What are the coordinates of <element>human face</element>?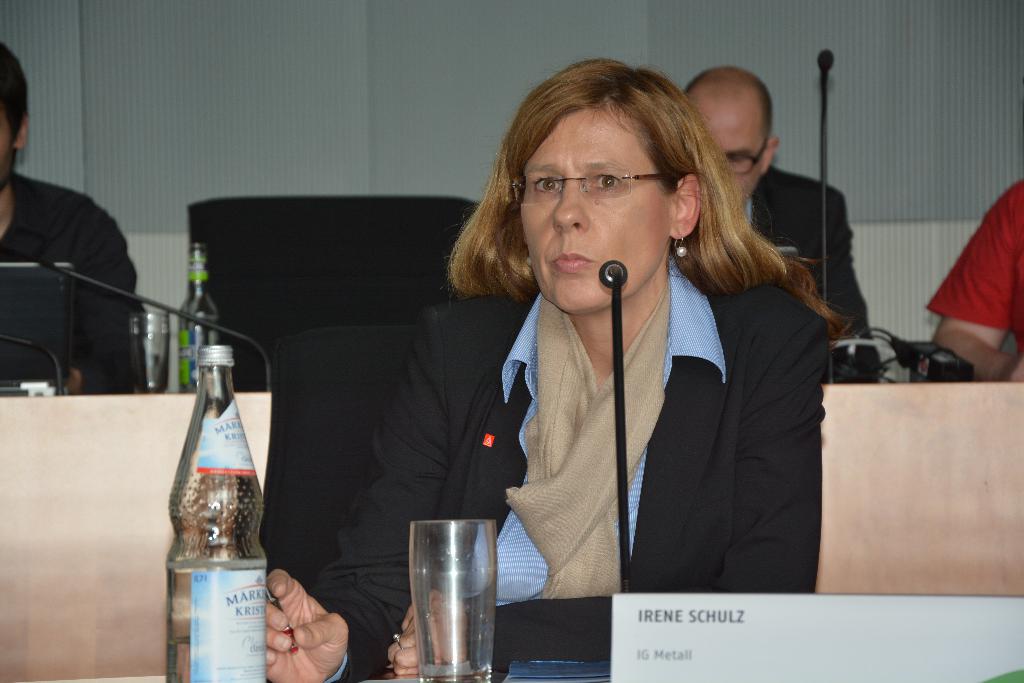
520:101:680:321.
